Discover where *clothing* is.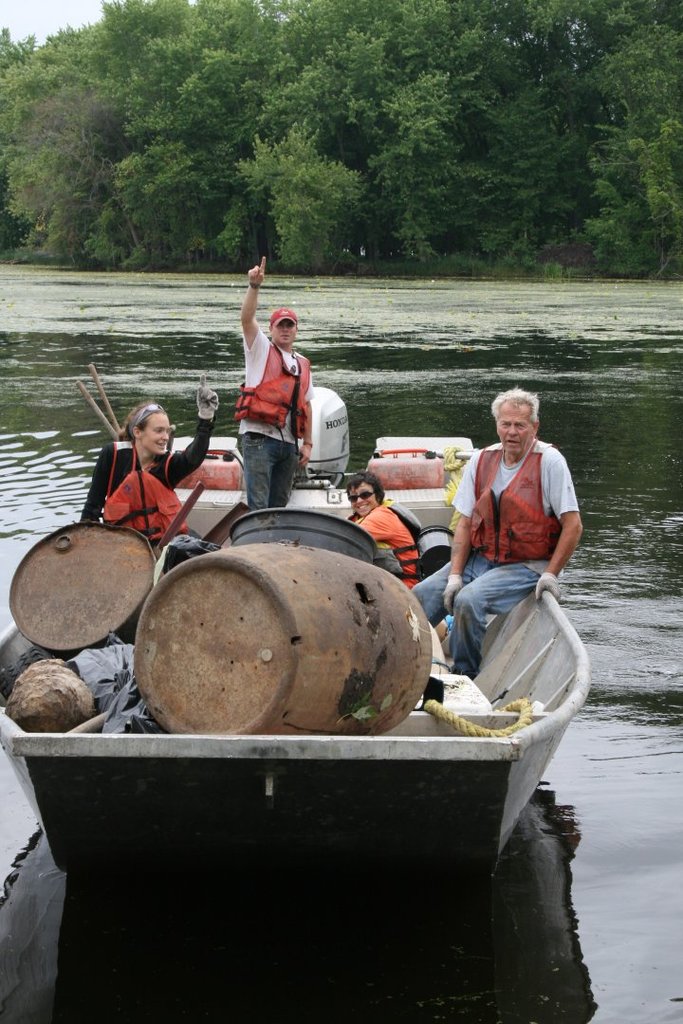
Discovered at locate(76, 412, 213, 539).
